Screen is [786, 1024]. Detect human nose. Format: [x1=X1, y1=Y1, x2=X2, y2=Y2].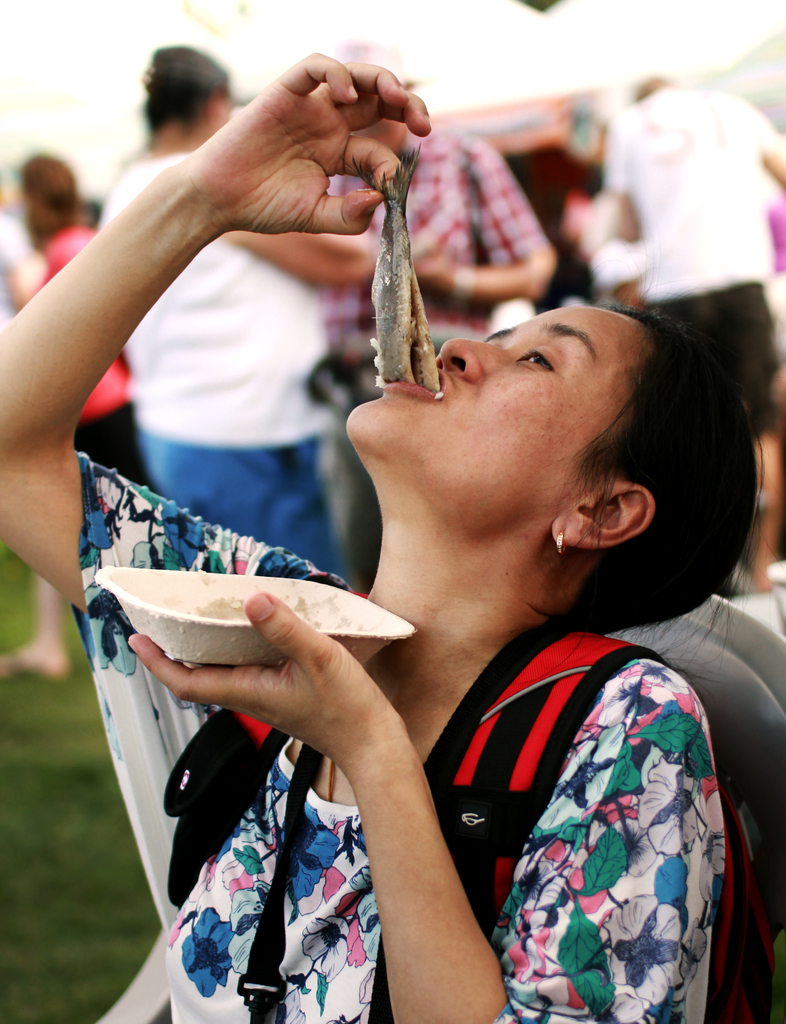
[x1=438, y1=337, x2=511, y2=383].
